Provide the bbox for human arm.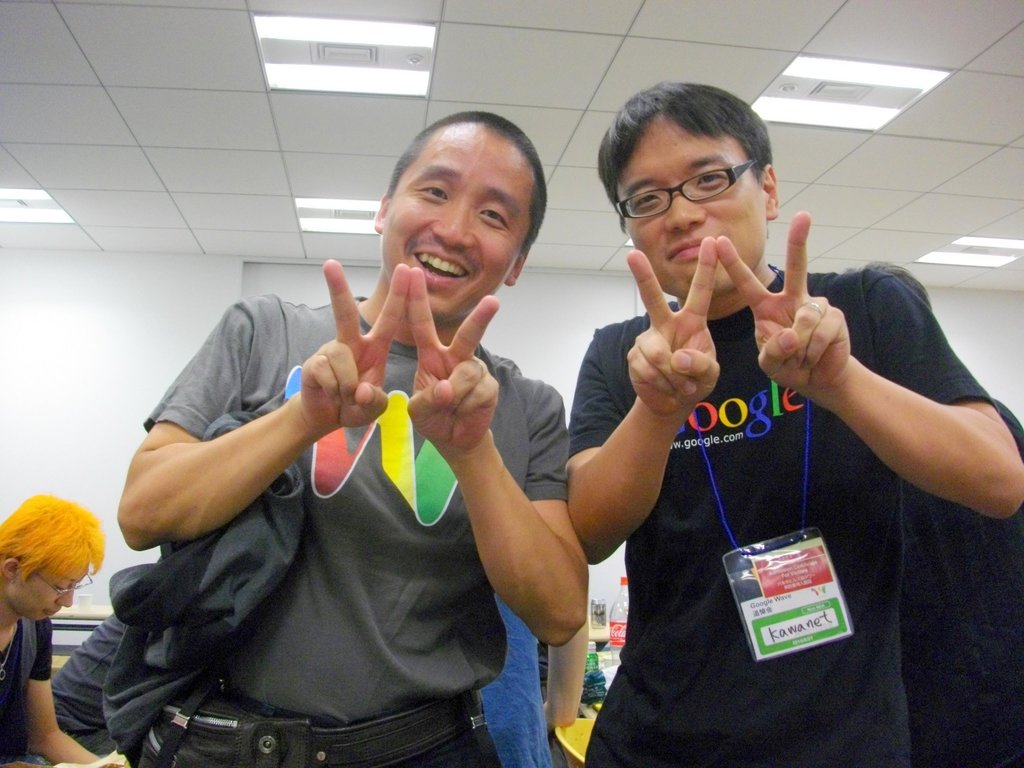
bbox=(711, 207, 1023, 521).
